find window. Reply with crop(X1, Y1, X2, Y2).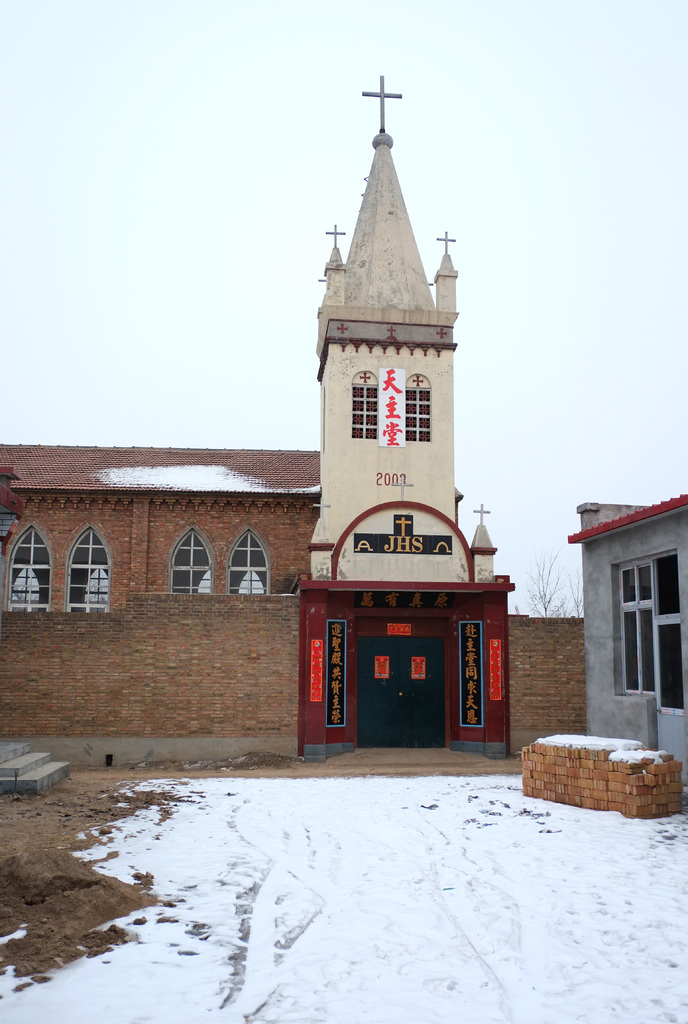
crop(612, 558, 652, 701).
